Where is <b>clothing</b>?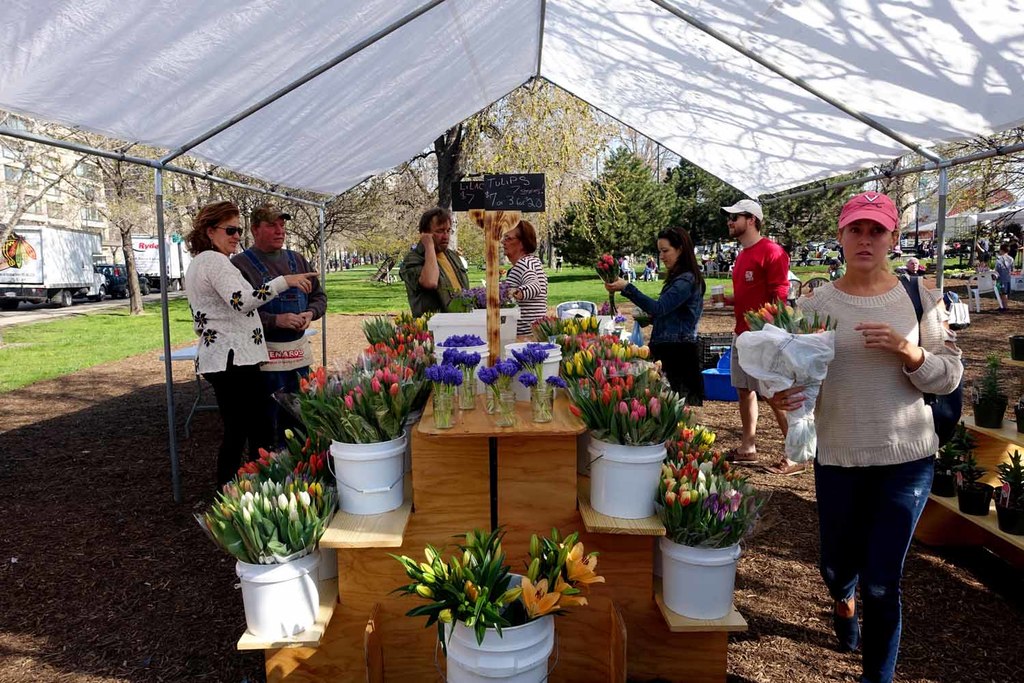
<region>726, 234, 790, 394</region>.
